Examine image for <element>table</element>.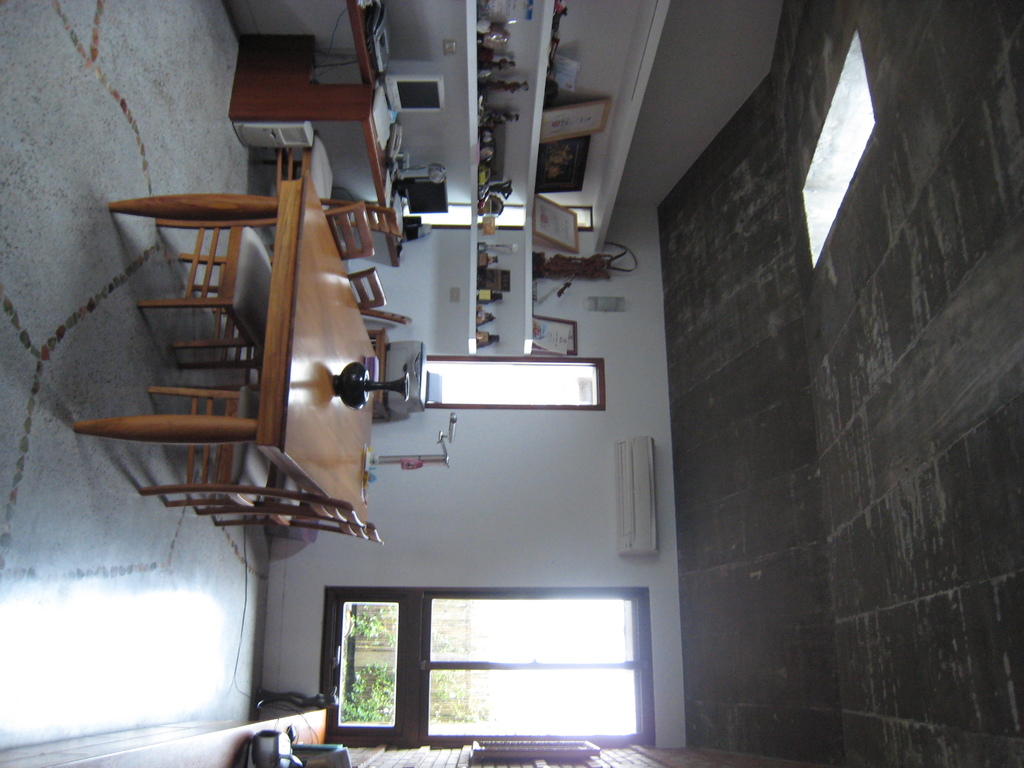
Examination result: crop(73, 168, 374, 522).
